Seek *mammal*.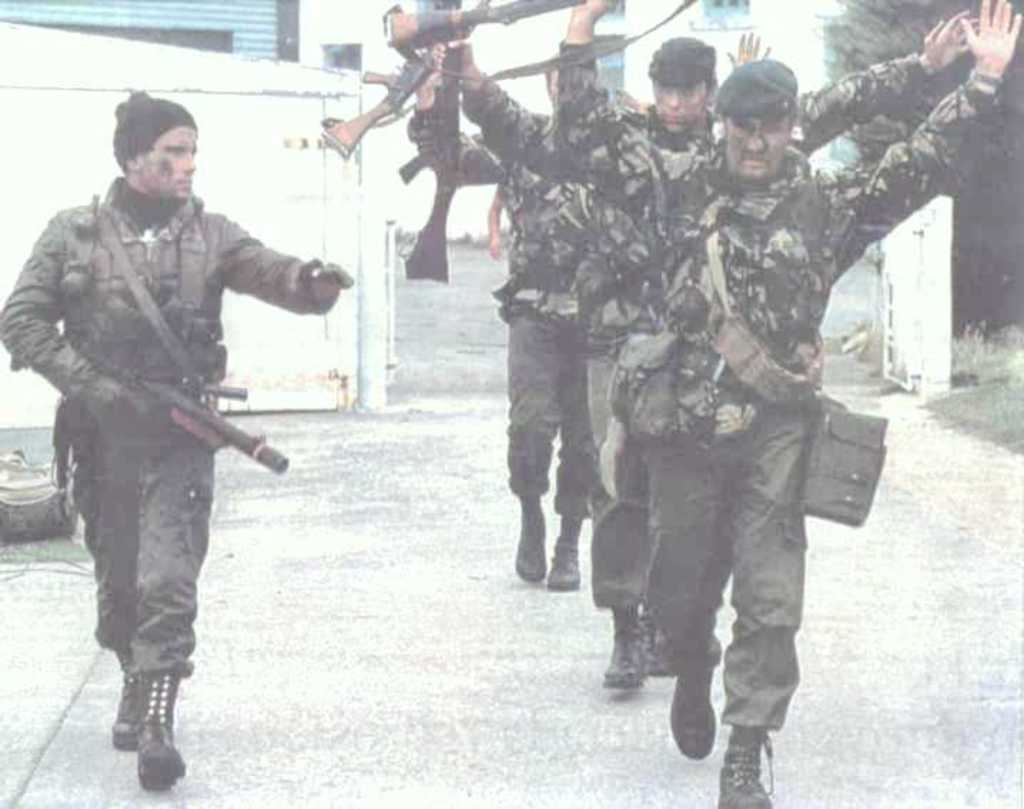
x1=485 y1=56 x2=767 y2=569.
